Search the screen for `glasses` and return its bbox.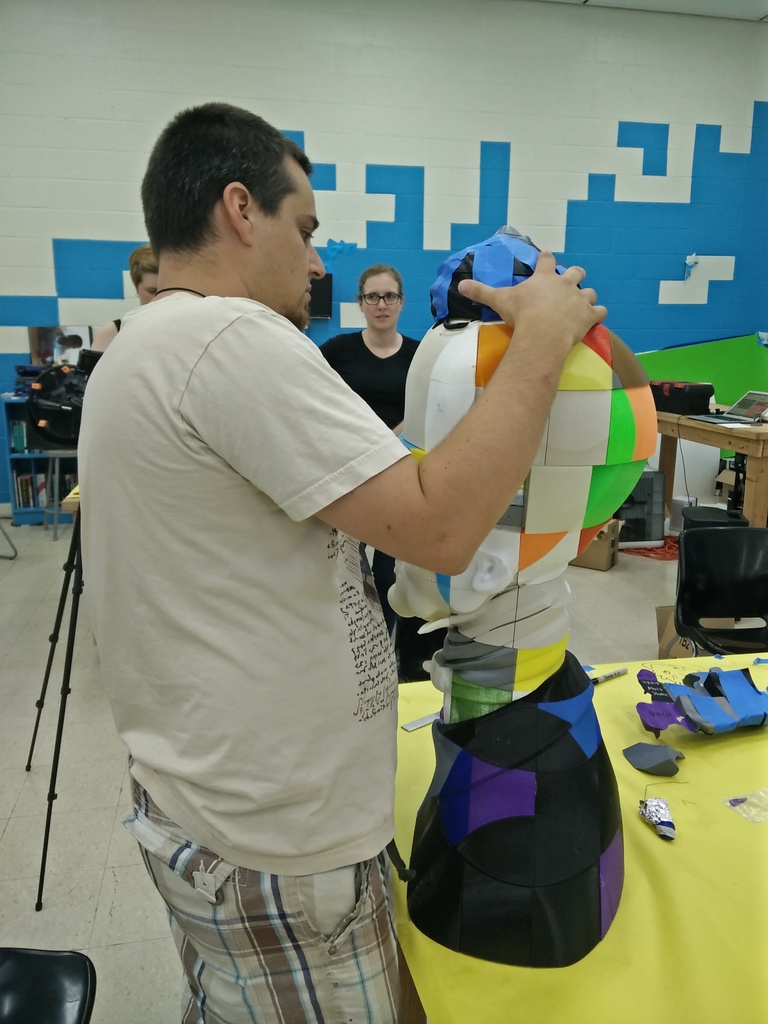
Found: (360,295,401,306).
